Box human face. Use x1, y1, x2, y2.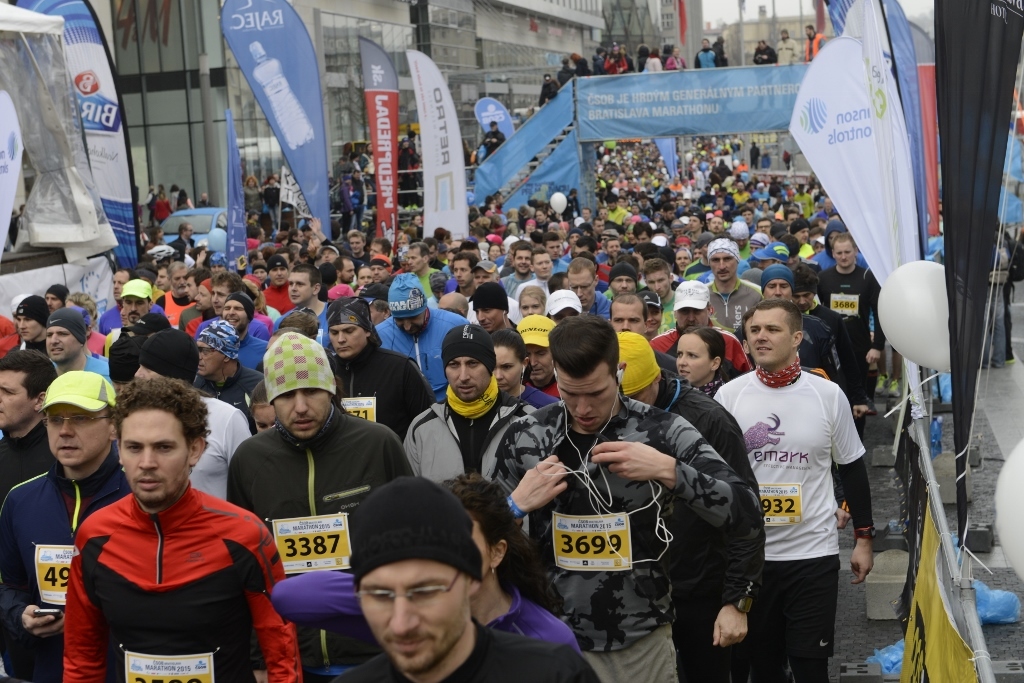
677, 306, 713, 331.
